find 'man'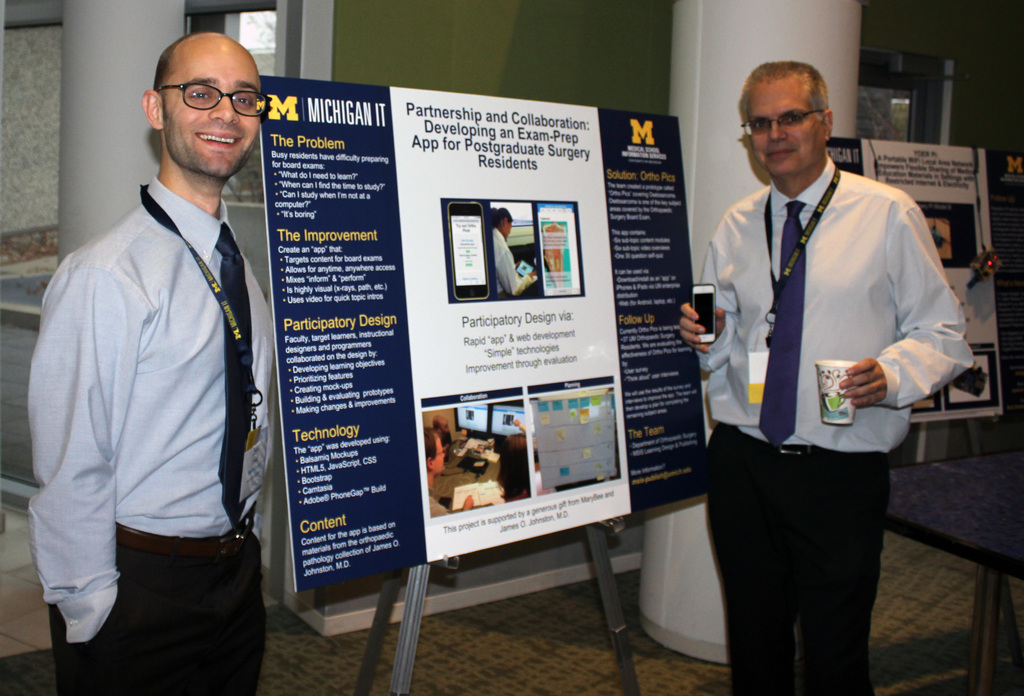
[428,425,460,519]
